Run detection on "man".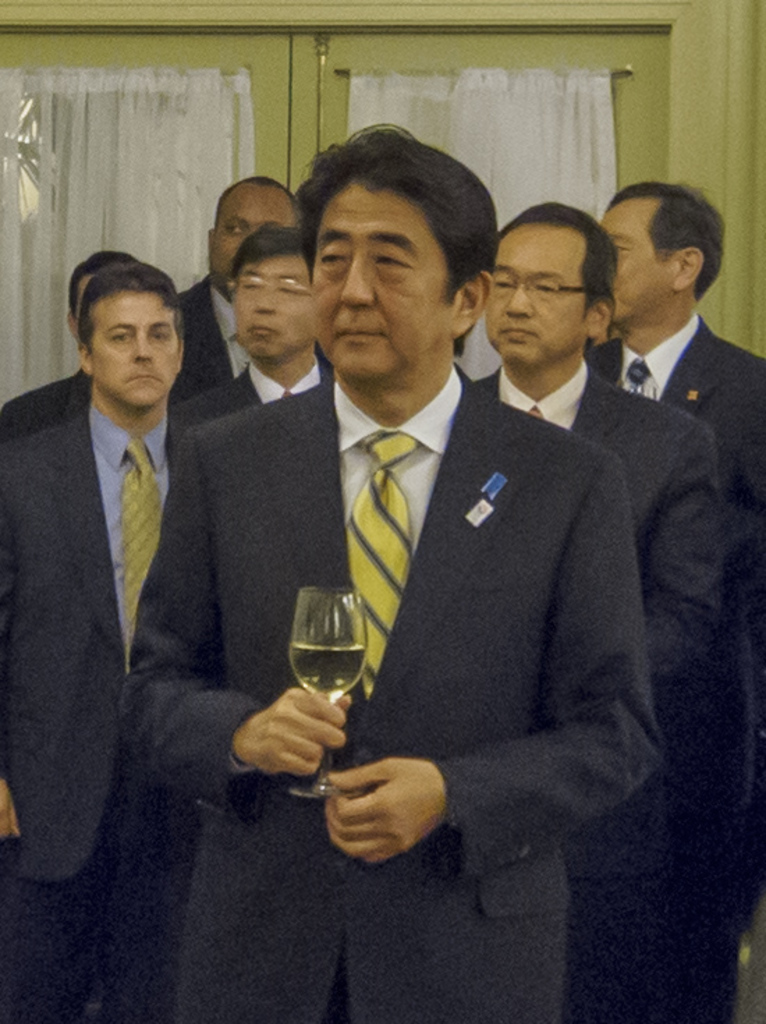
Result: (x1=0, y1=263, x2=214, y2=1023).
